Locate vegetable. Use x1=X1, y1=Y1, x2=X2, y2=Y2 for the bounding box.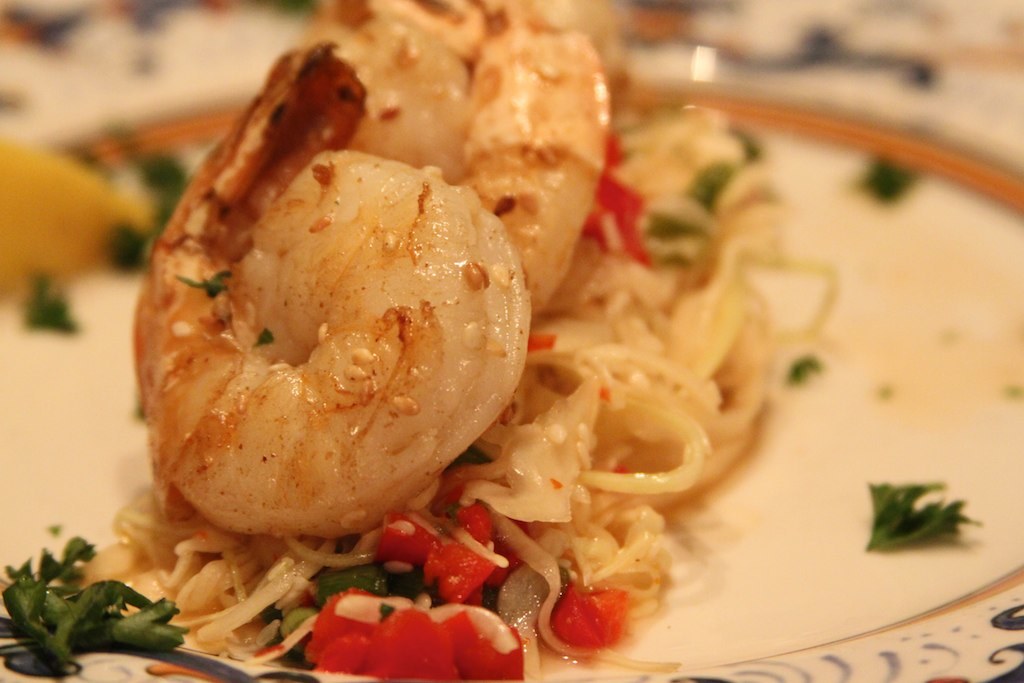
x1=577, y1=146, x2=651, y2=278.
